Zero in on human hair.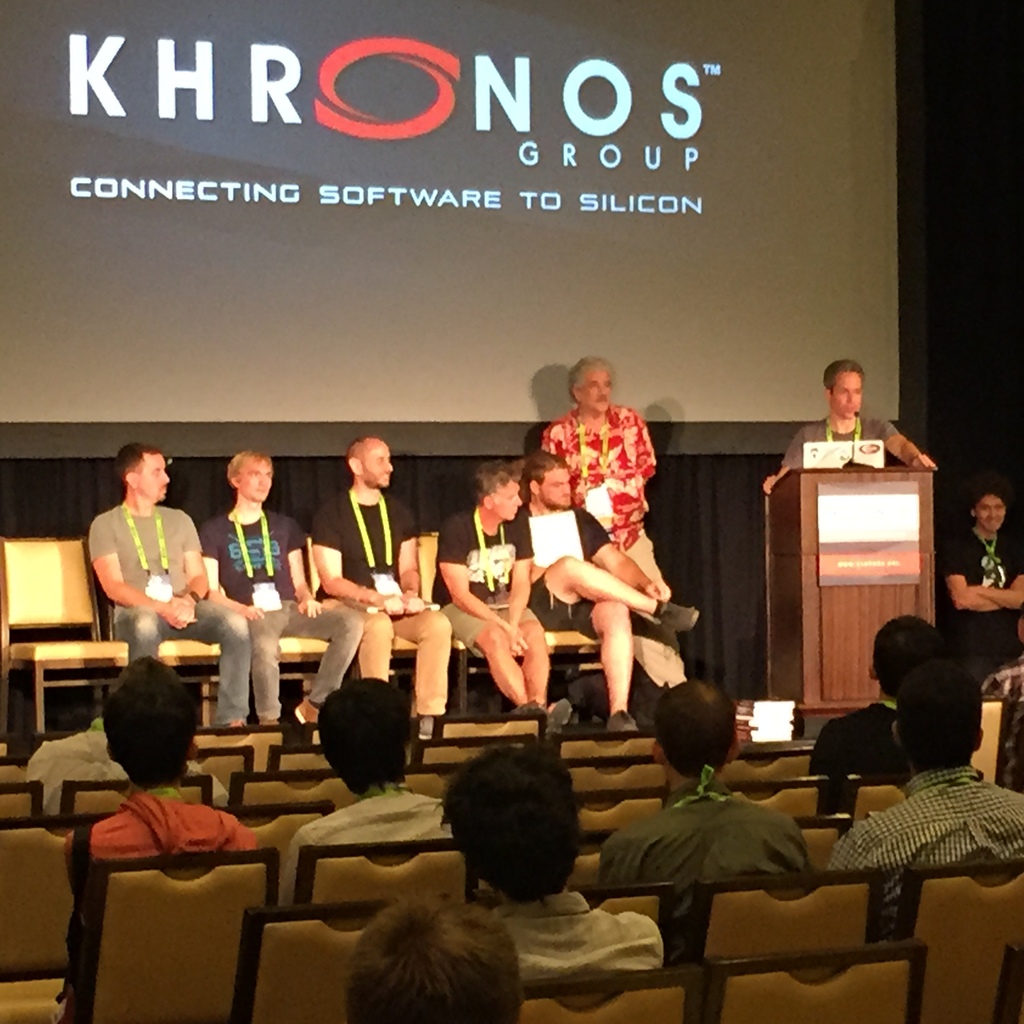
Zeroed in: select_region(908, 664, 988, 762).
